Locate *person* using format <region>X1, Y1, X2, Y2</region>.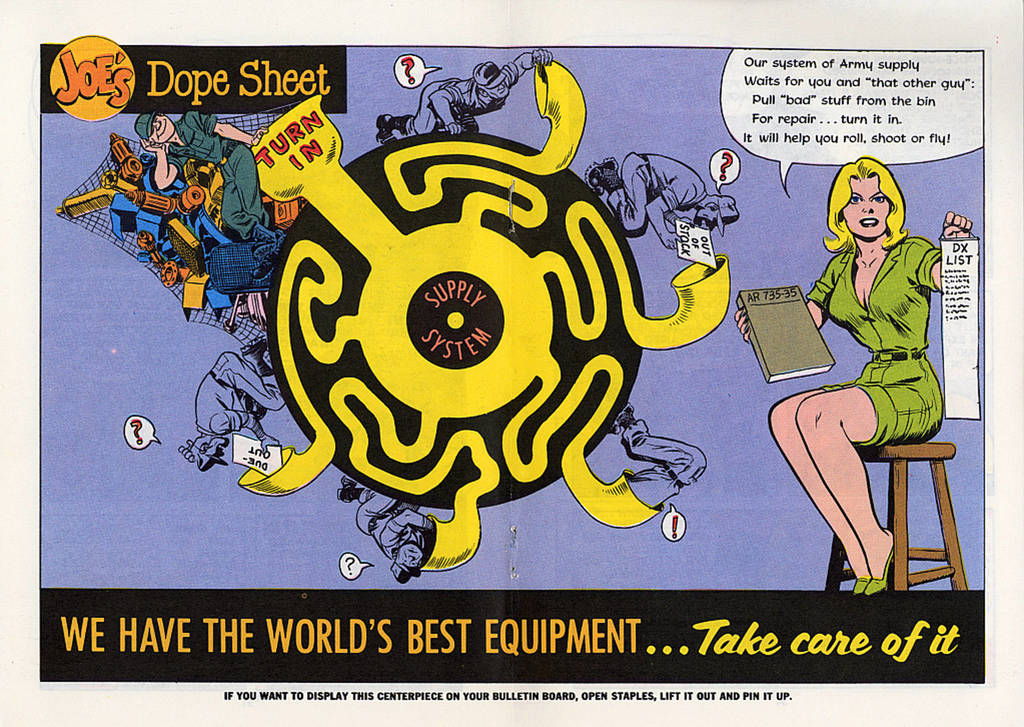
<region>131, 109, 269, 245</region>.
